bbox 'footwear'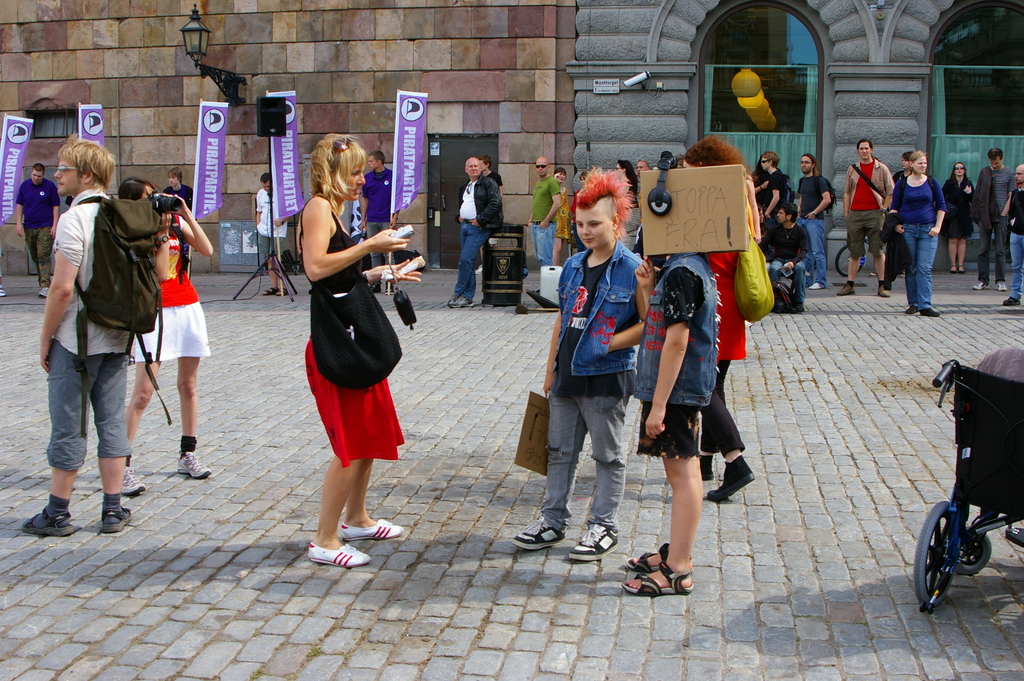
(left=794, top=302, right=806, bottom=315)
